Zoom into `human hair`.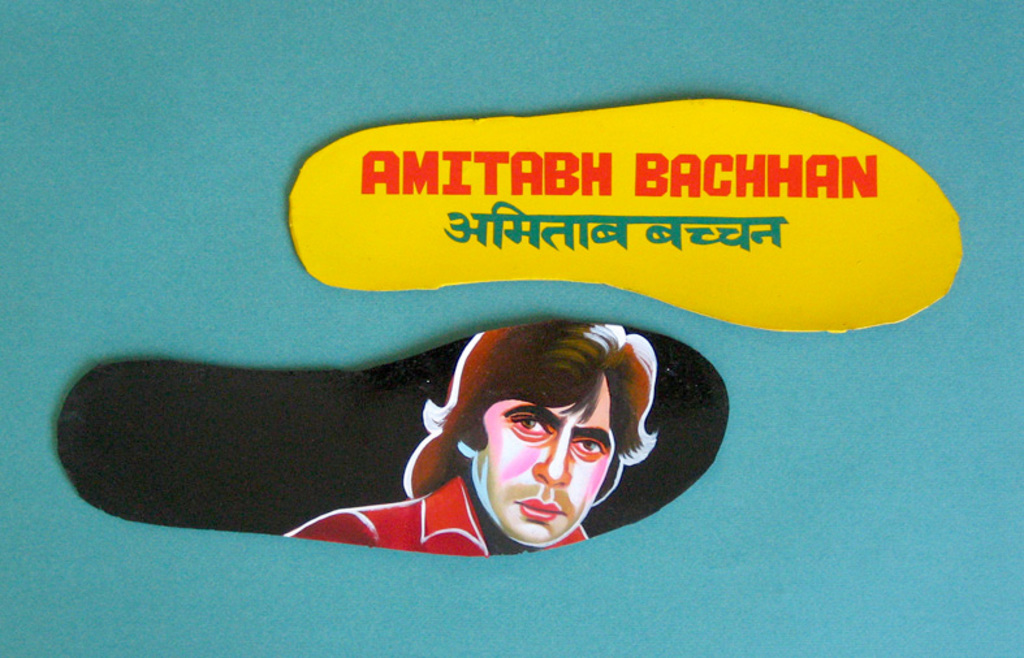
Zoom target: 427:326:649:506.
